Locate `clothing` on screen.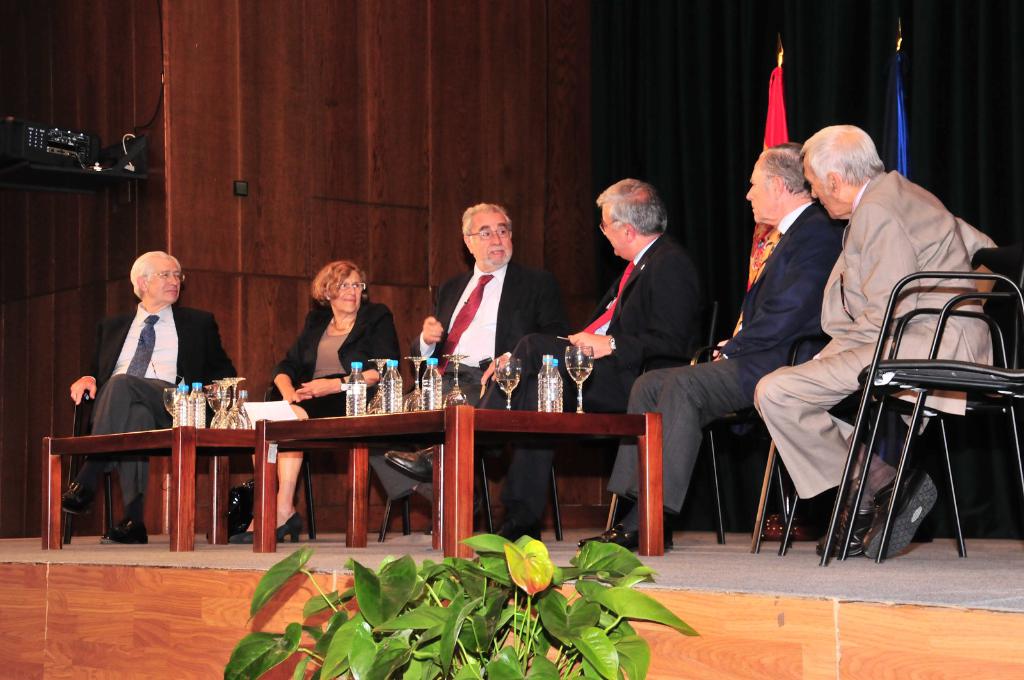
On screen at Rect(423, 259, 570, 372).
